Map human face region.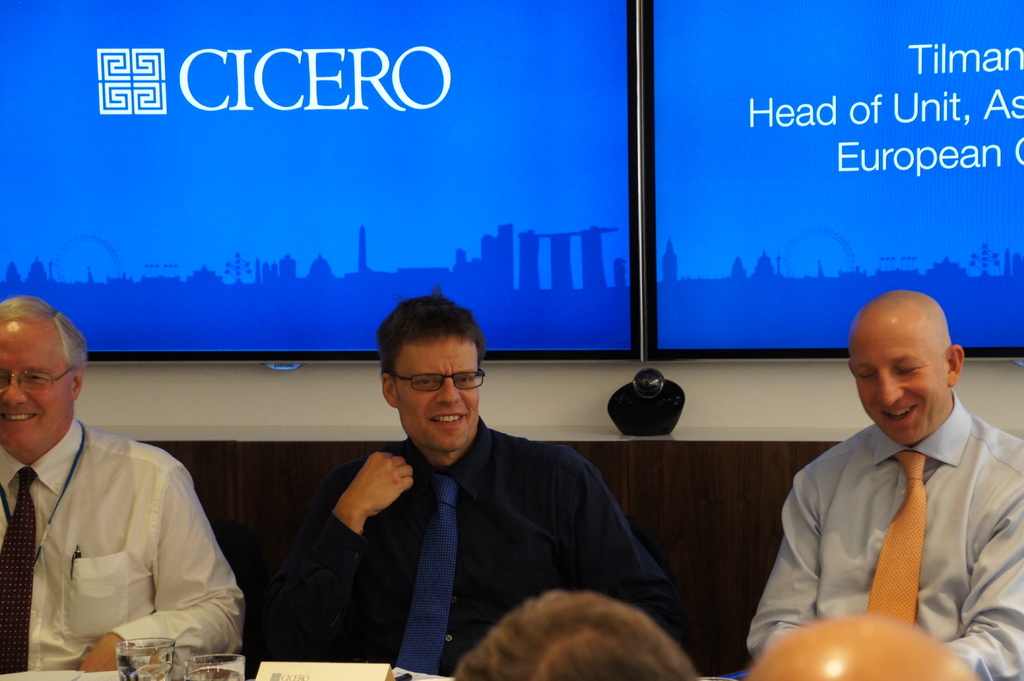
Mapped to bbox=[0, 319, 71, 440].
